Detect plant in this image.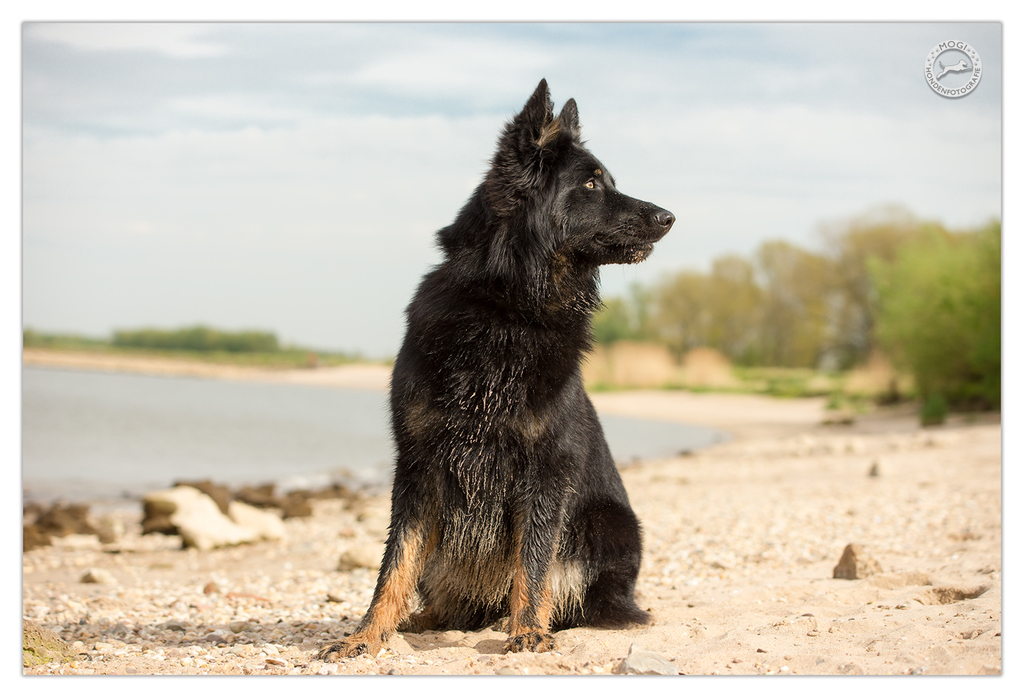
Detection: 924 383 944 423.
